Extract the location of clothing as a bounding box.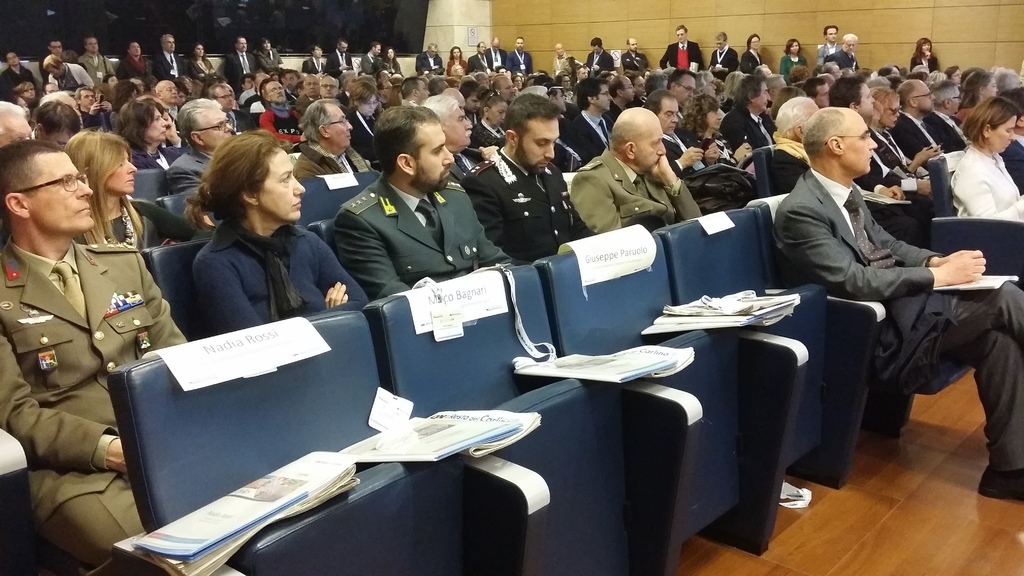
x1=118, y1=56, x2=158, y2=86.
